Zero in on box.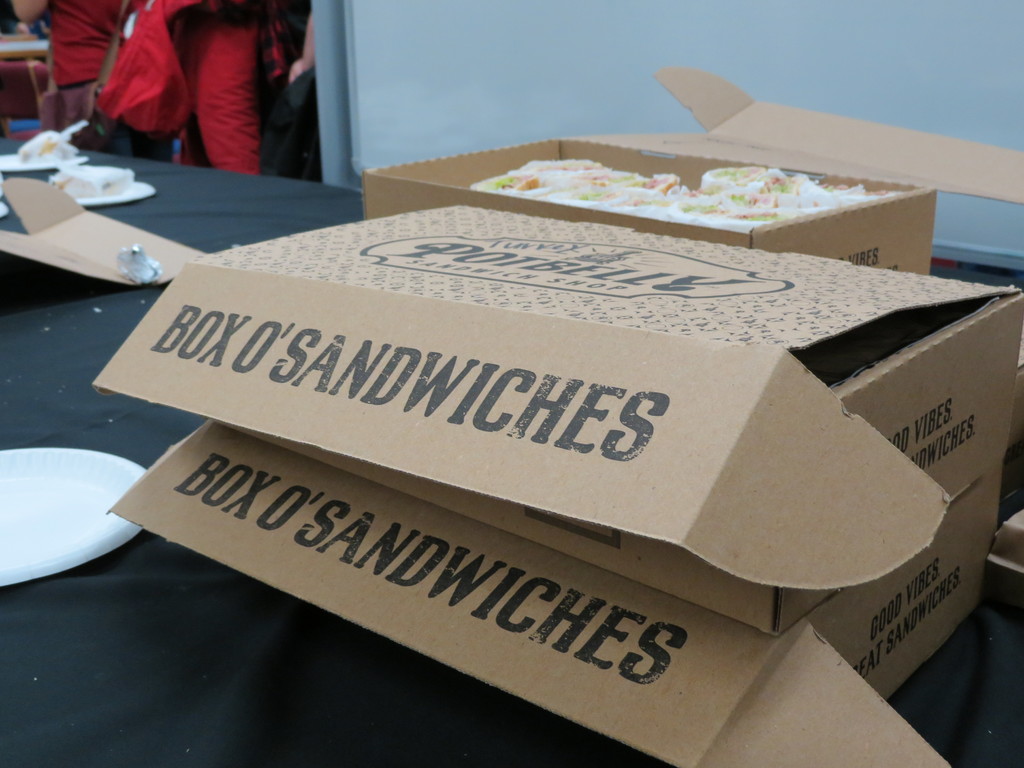
Zeroed in: [left=108, top=426, right=1006, bottom=767].
